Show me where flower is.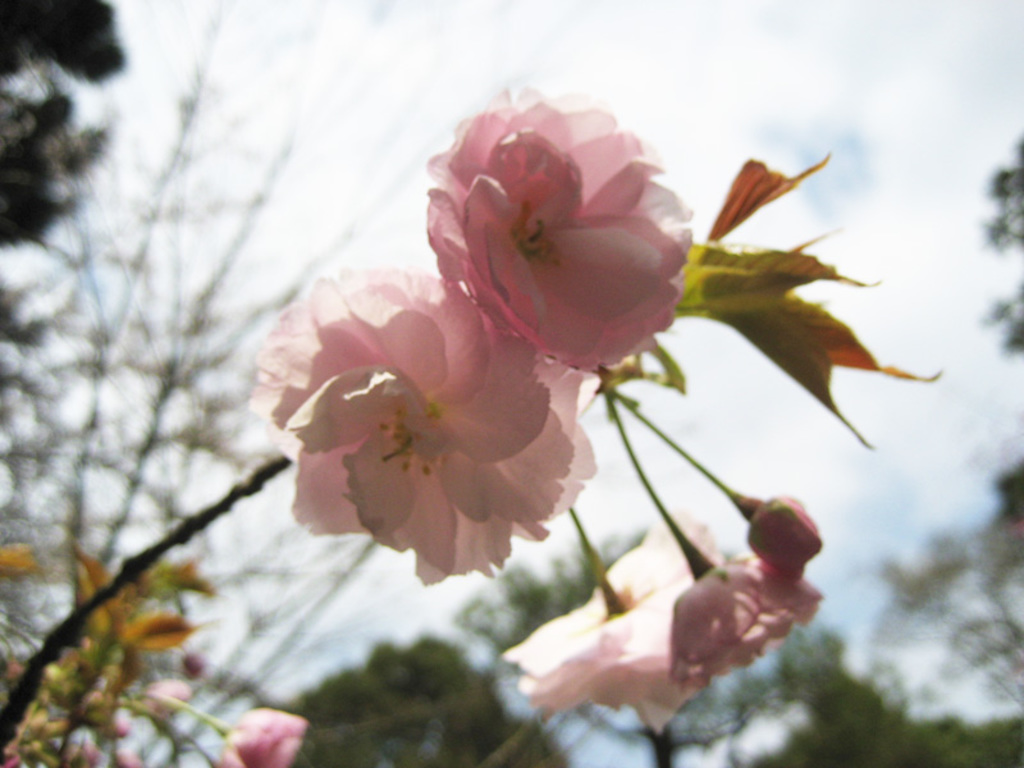
flower is at <region>270, 266, 596, 584</region>.
